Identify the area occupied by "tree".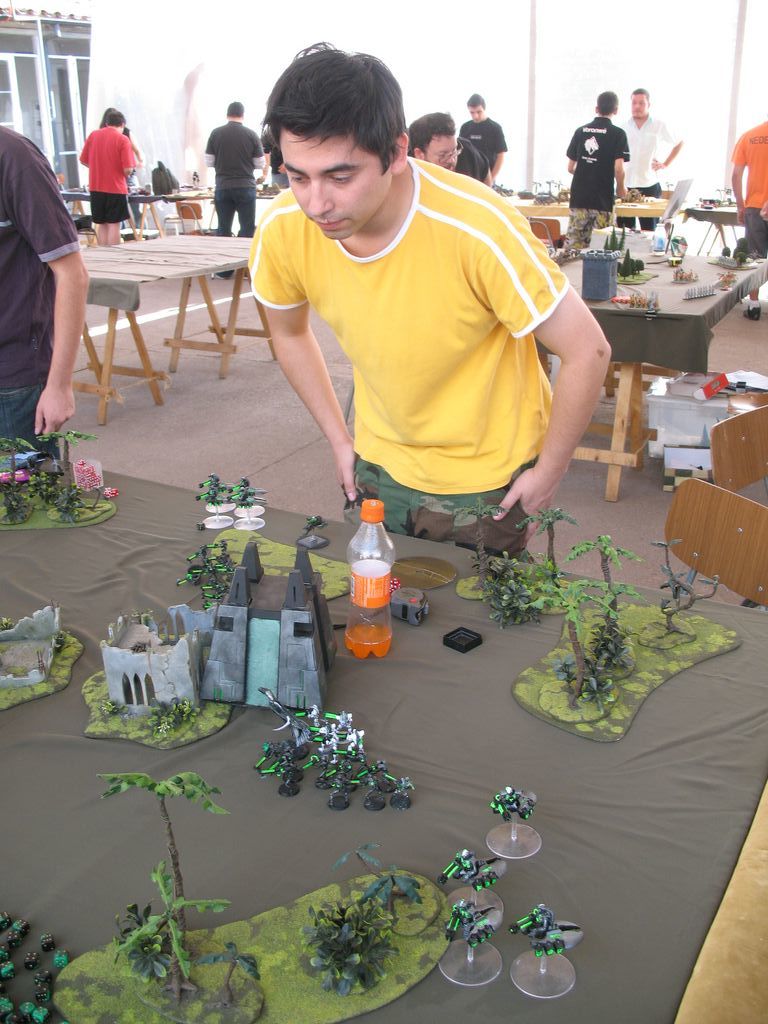
Area: select_region(527, 178, 540, 205).
